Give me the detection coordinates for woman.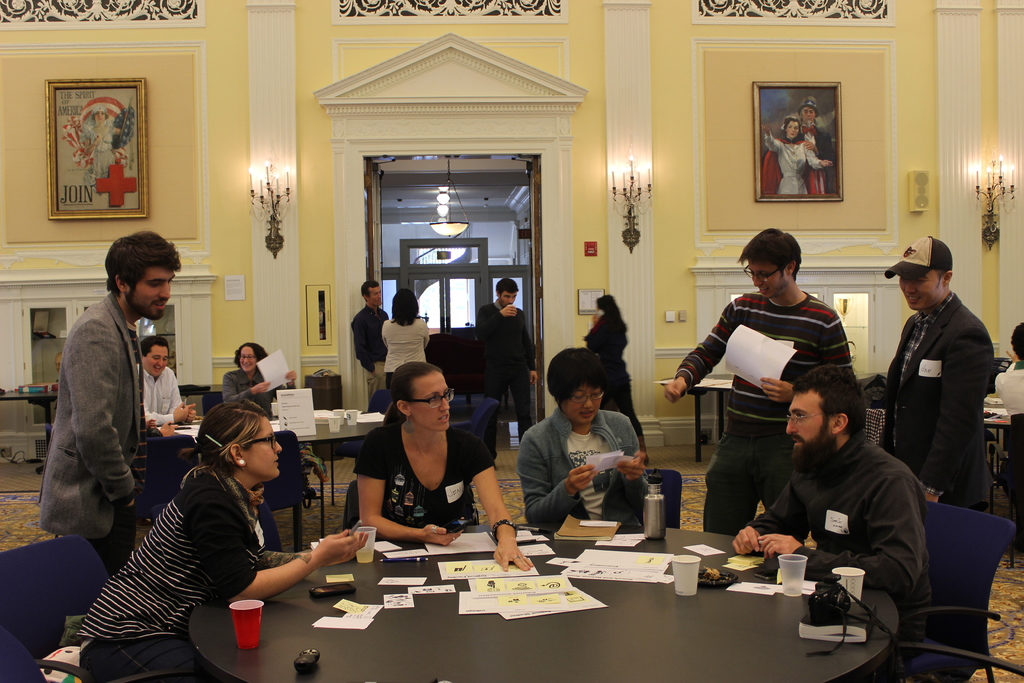
92/386/321/662.
